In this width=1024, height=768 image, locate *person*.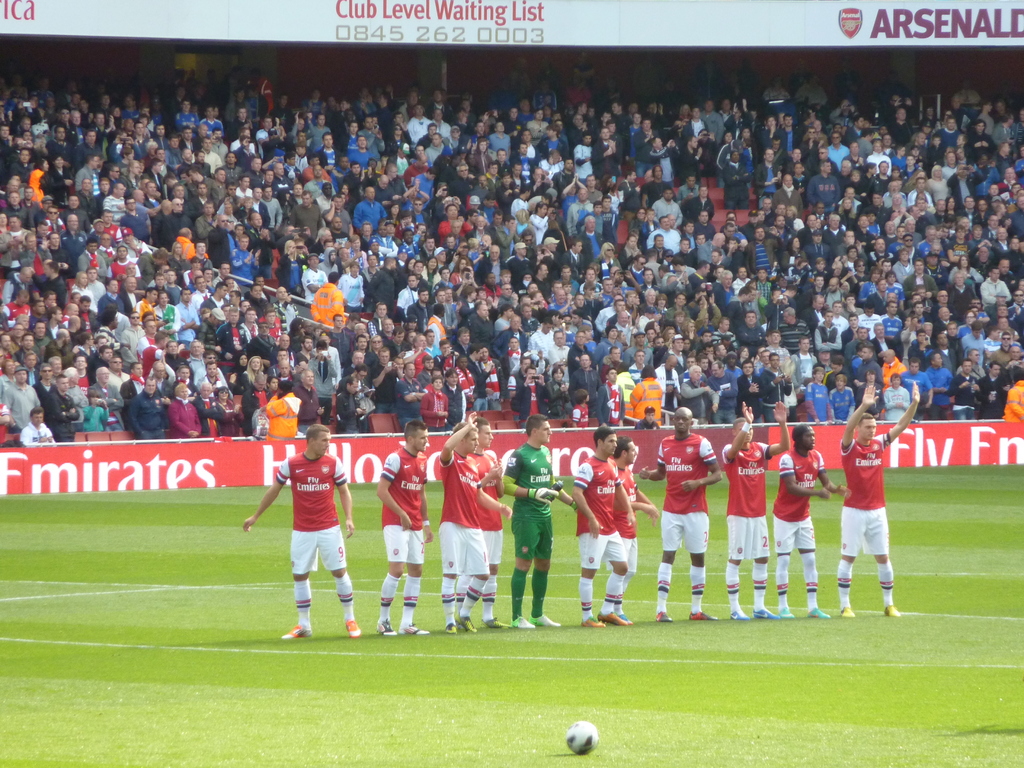
Bounding box: select_region(221, 150, 248, 186).
